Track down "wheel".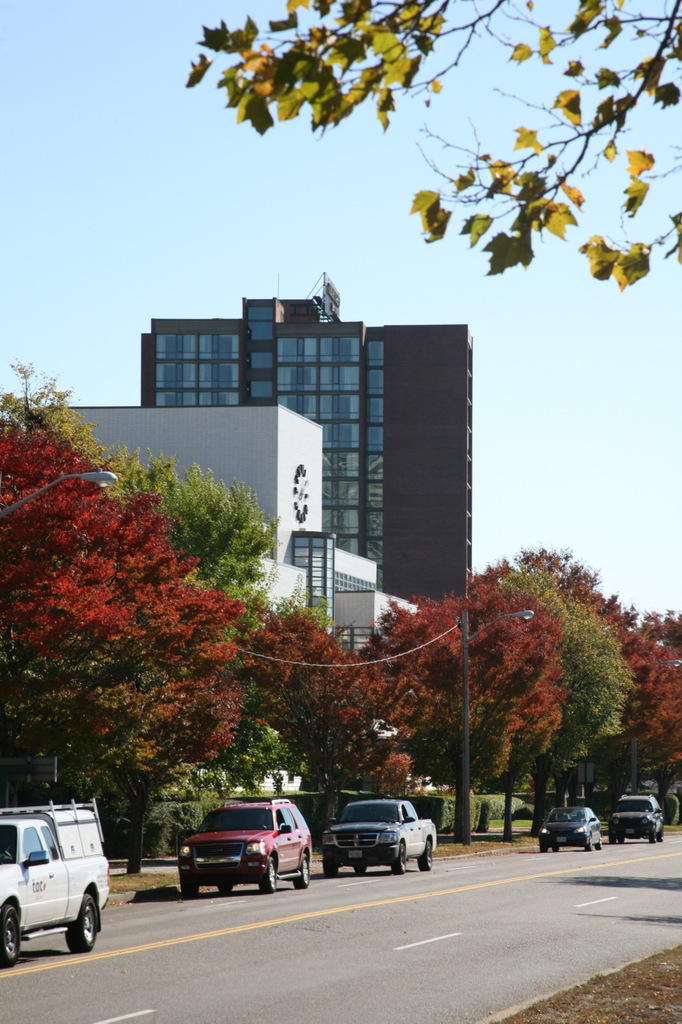
Tracked to x1=215 y1=879 x2=231 y2=895.
